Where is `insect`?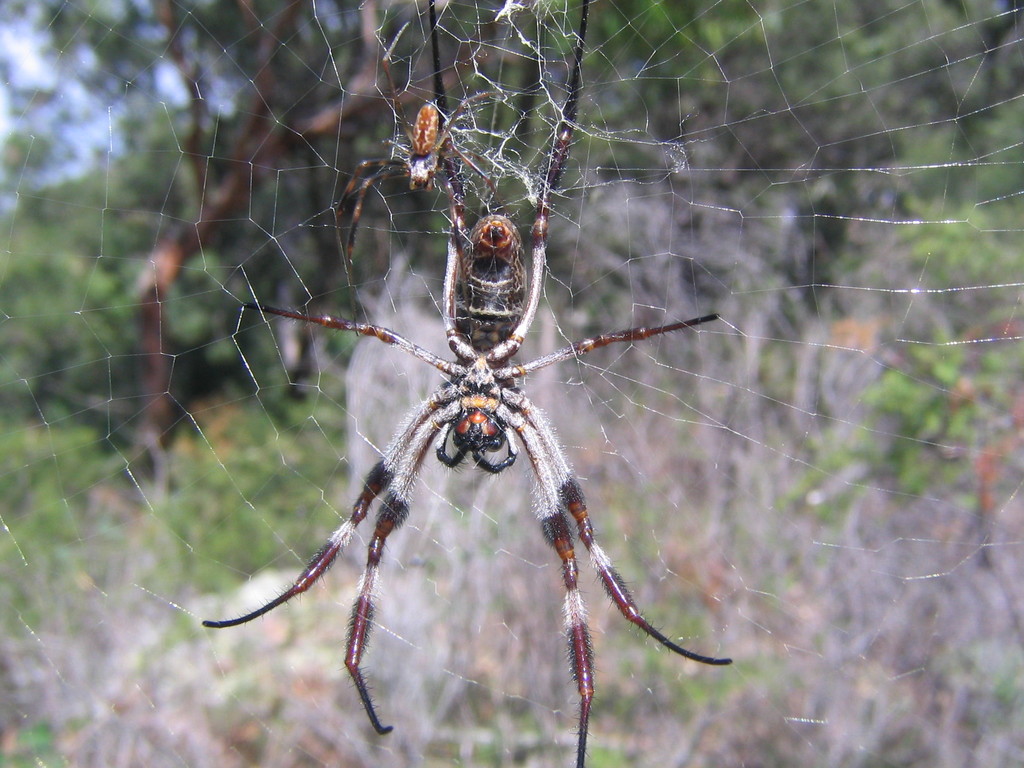
202 0 737 767.
